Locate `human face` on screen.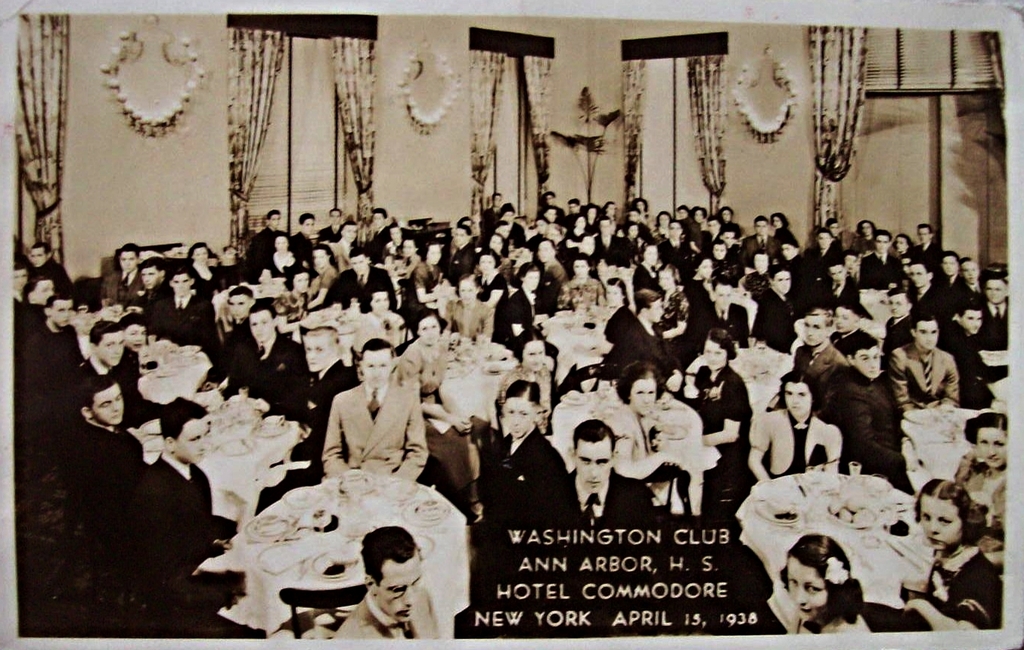
On screen at <region>28, 251, 42, 272</region>.
